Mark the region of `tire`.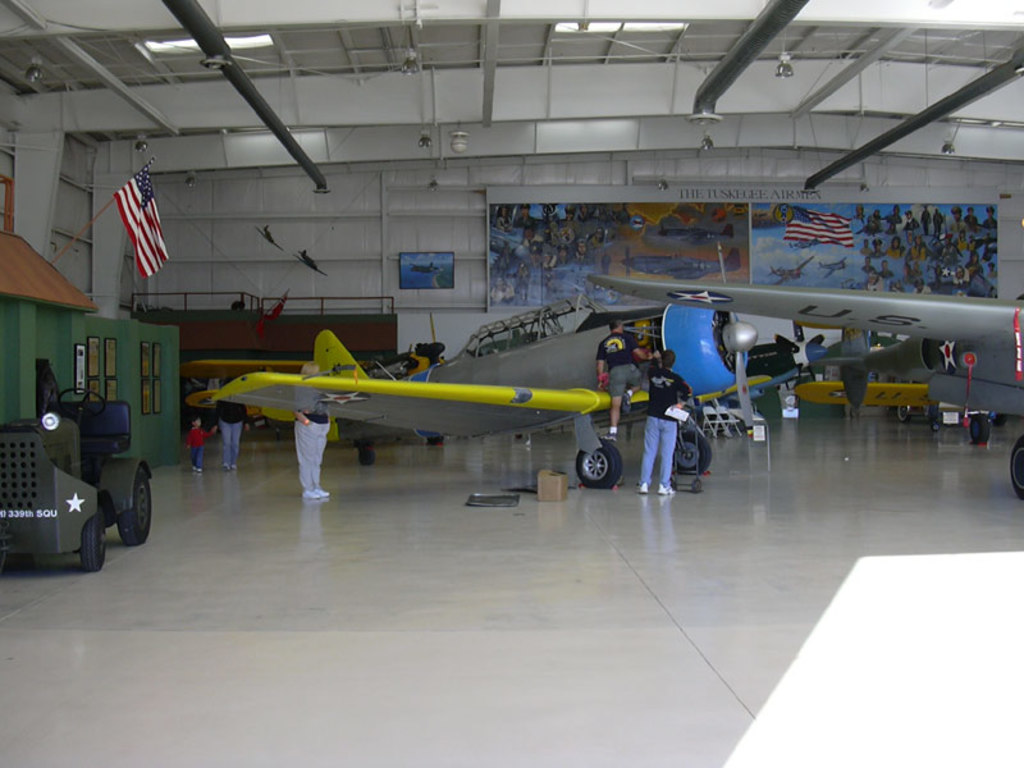
Region: {"x1": 1010, "y1": 434, "x2": 1023, "y2": 495}.
